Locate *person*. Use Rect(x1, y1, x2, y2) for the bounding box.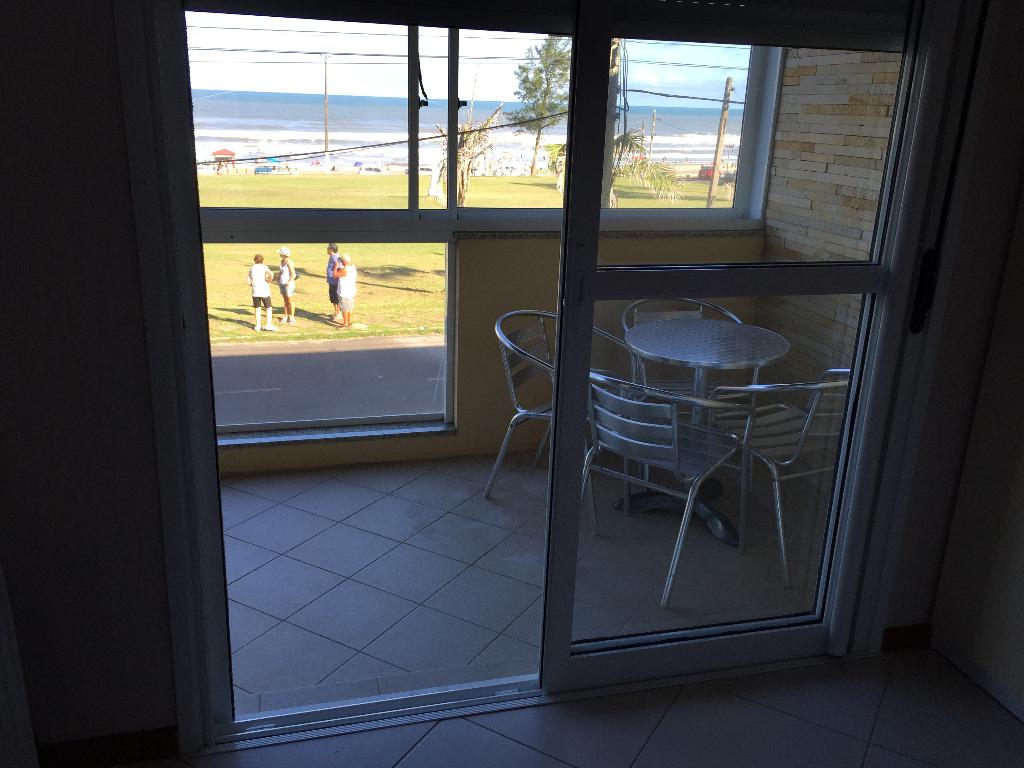
Rect(250, 256, 276, 330).
